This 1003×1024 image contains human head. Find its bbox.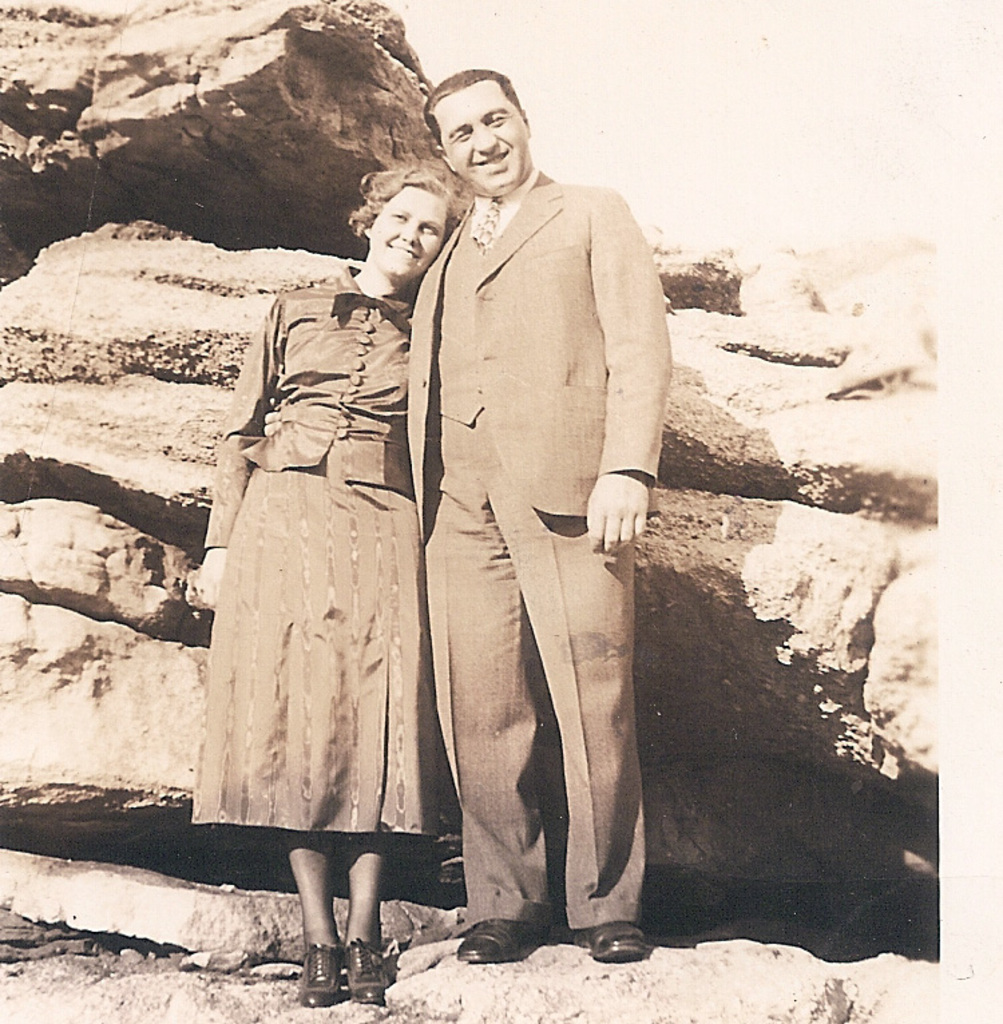
<box>357,175,457,282</box>.
